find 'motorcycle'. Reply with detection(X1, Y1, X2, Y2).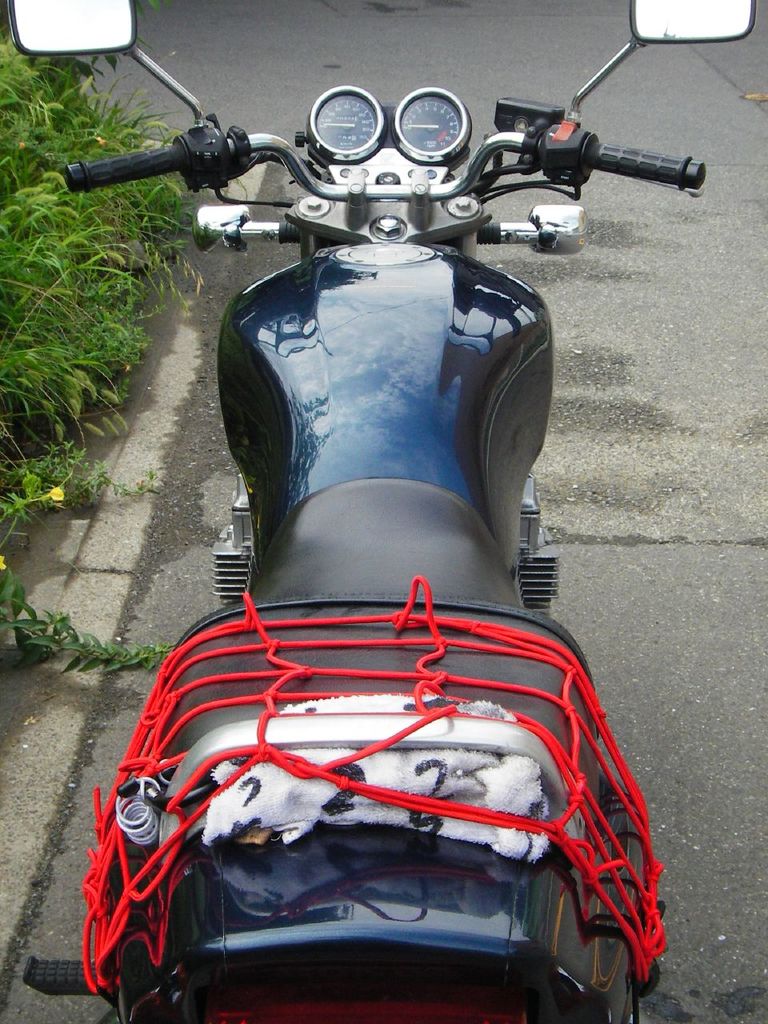
detection(7, 0, 759, 1023).
